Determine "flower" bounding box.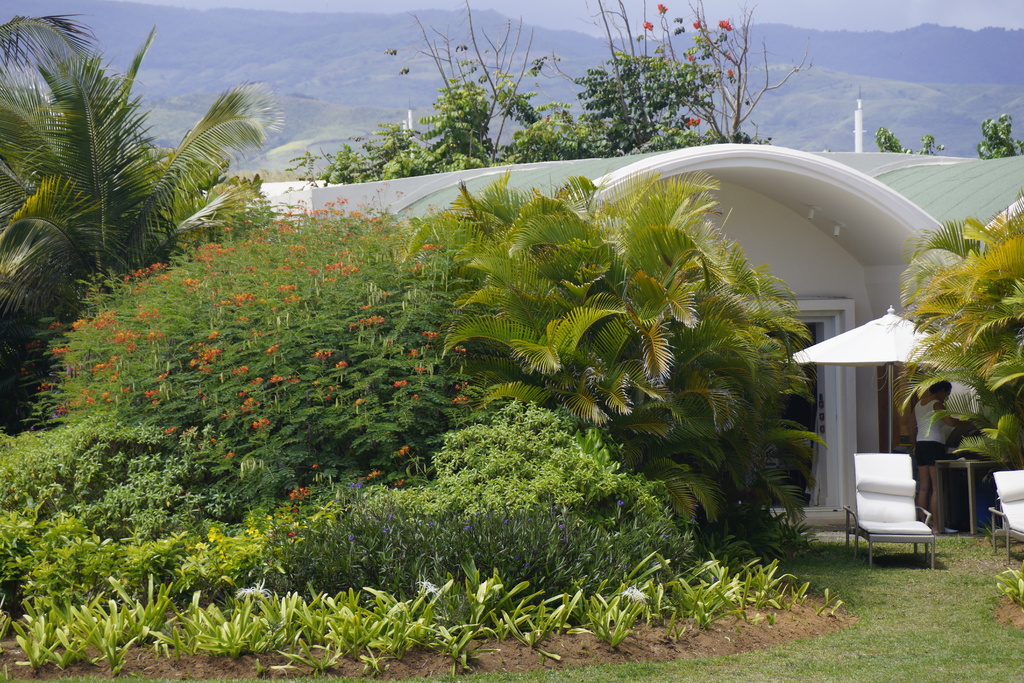
Determined: box(281, 281, 294, 292).
